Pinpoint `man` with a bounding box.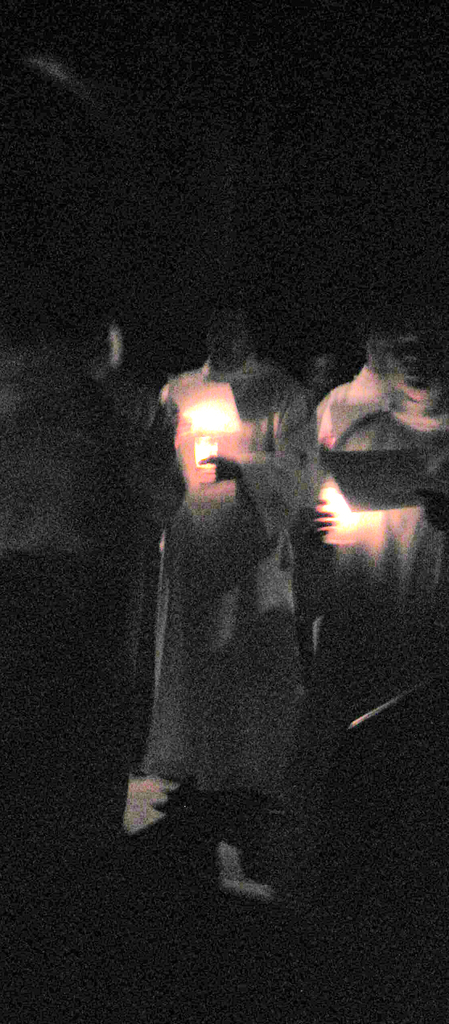
locate(304, 345, 387, 403).
